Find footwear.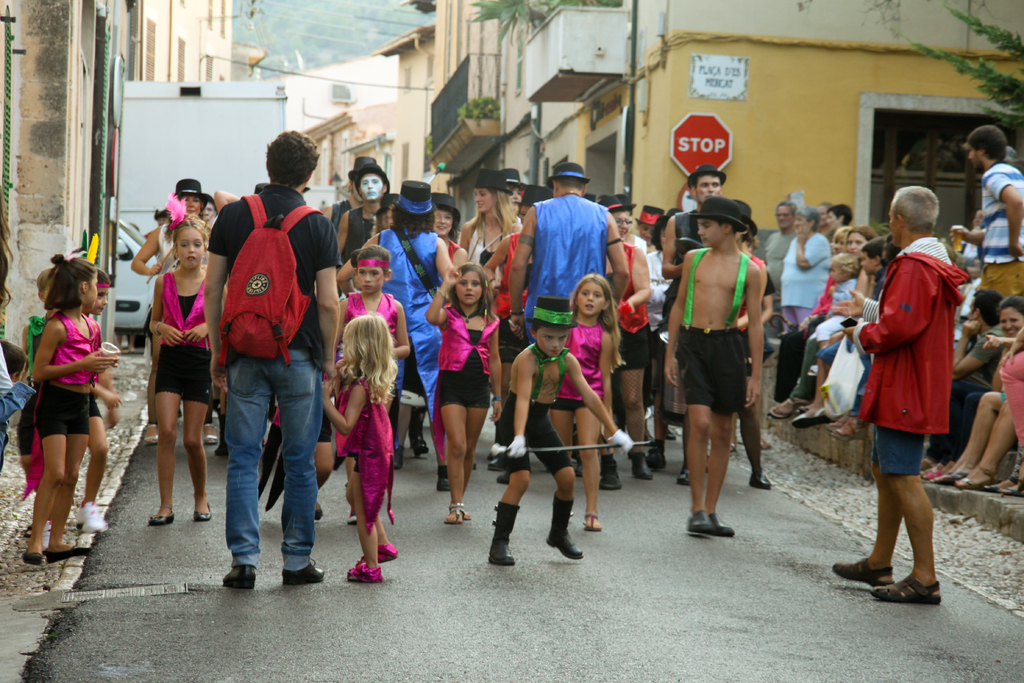
box(25, 550, 47, 568).
